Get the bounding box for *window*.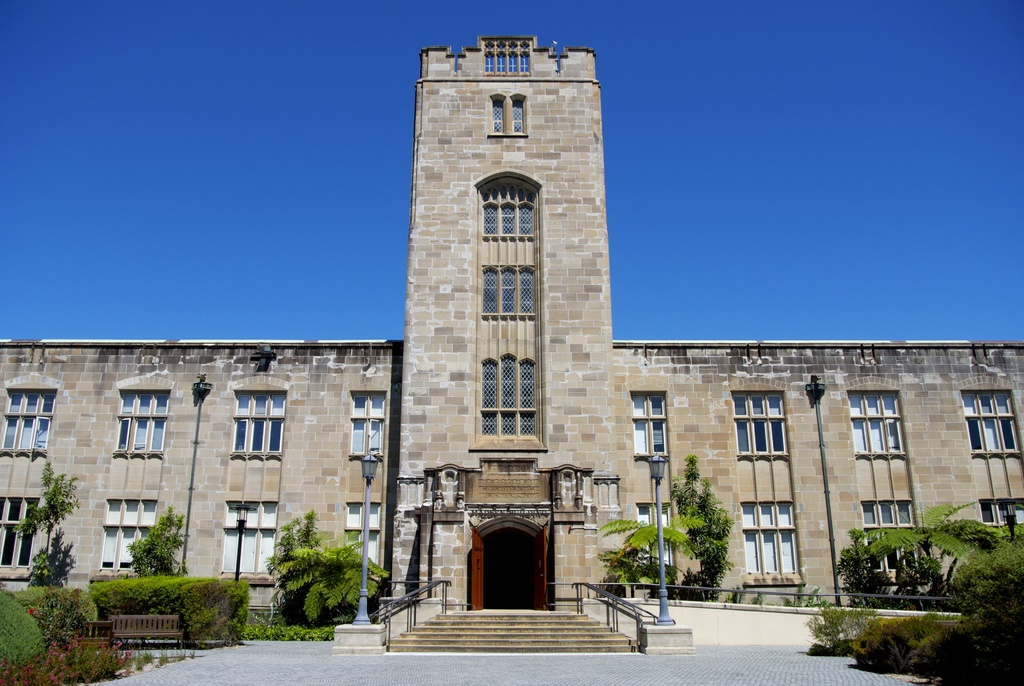
bbox(980, 501, 1023, 551).
